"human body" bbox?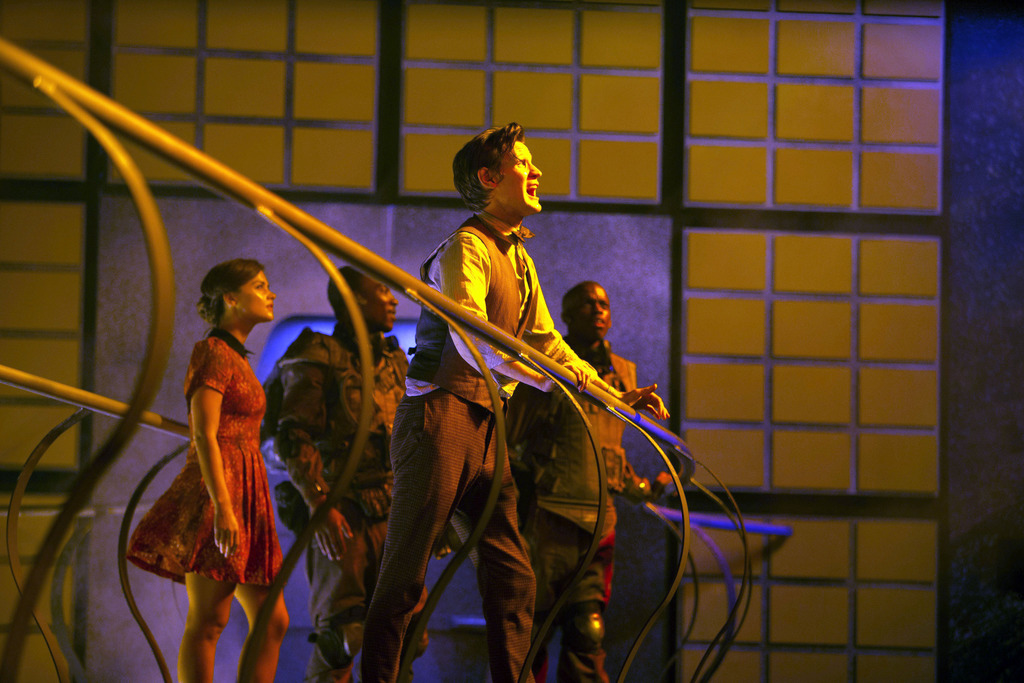
left=155, top=241, right=295, bottom=664
